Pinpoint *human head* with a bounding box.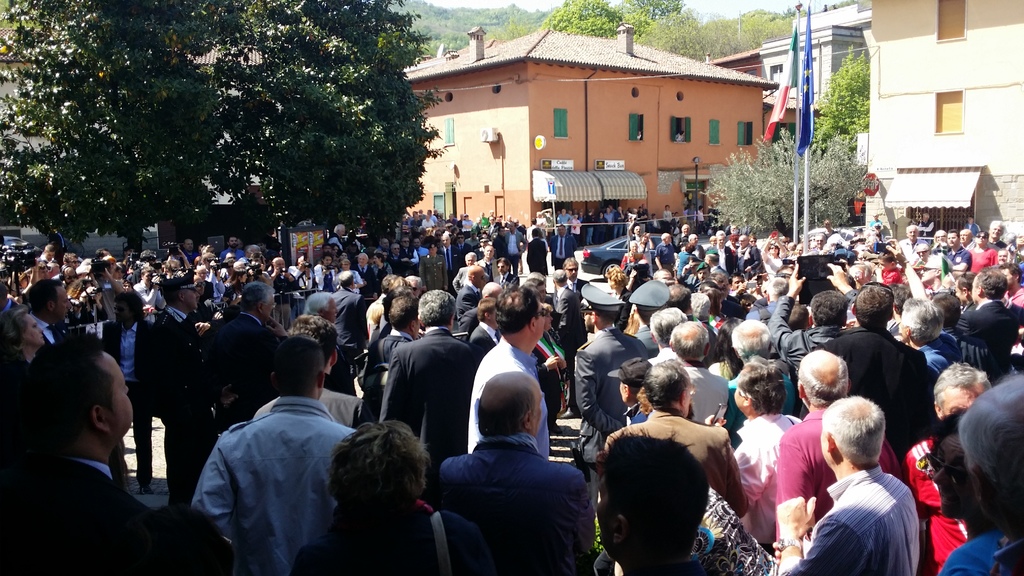
99,254,118,272.
